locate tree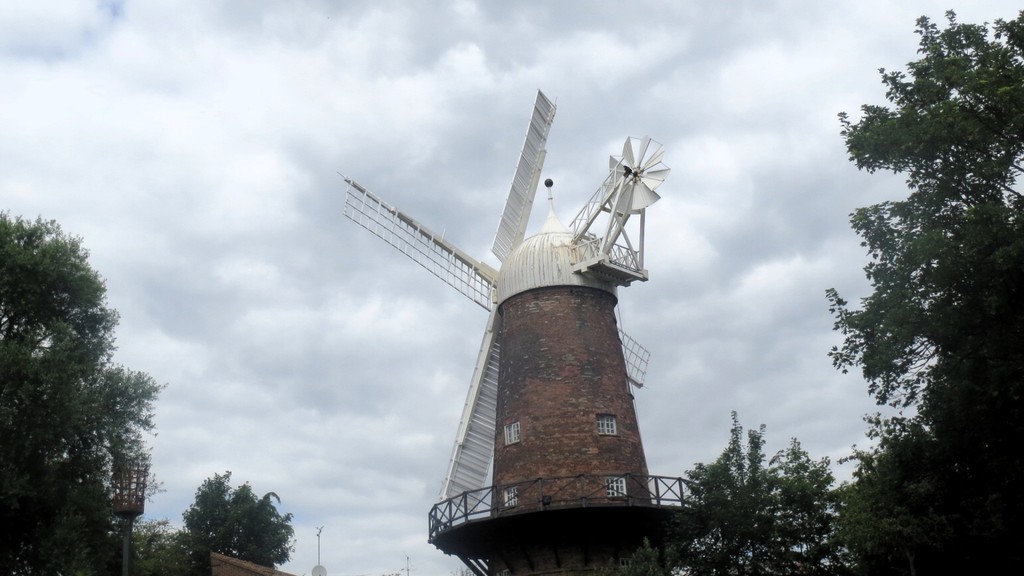
bbox(184, 468, 299, 569)
